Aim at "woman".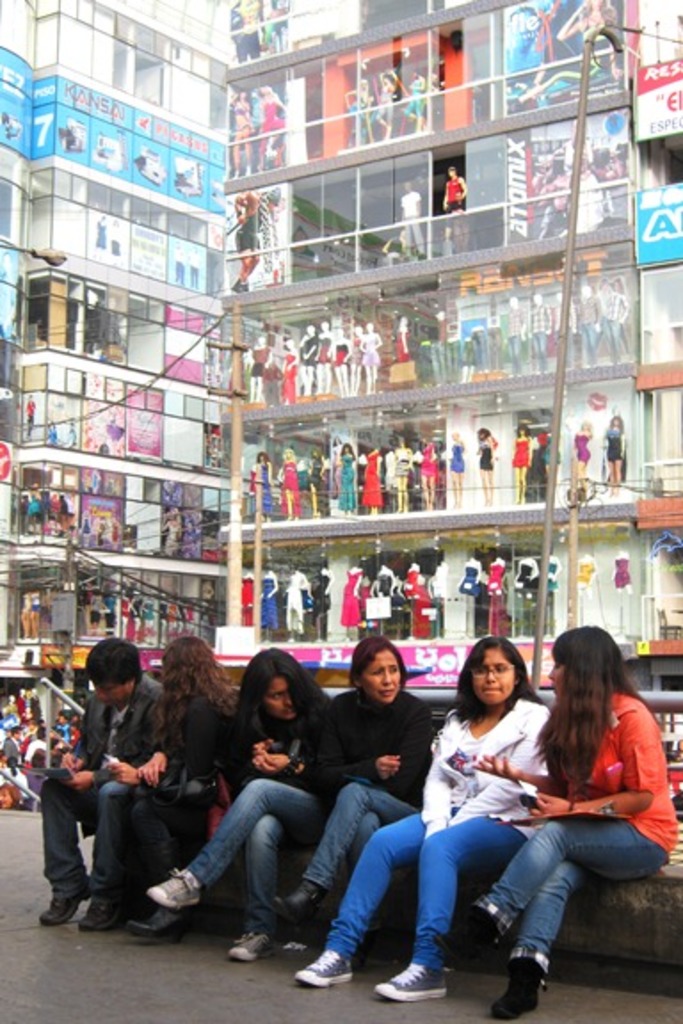
Aimed at 578:425:587:476.
